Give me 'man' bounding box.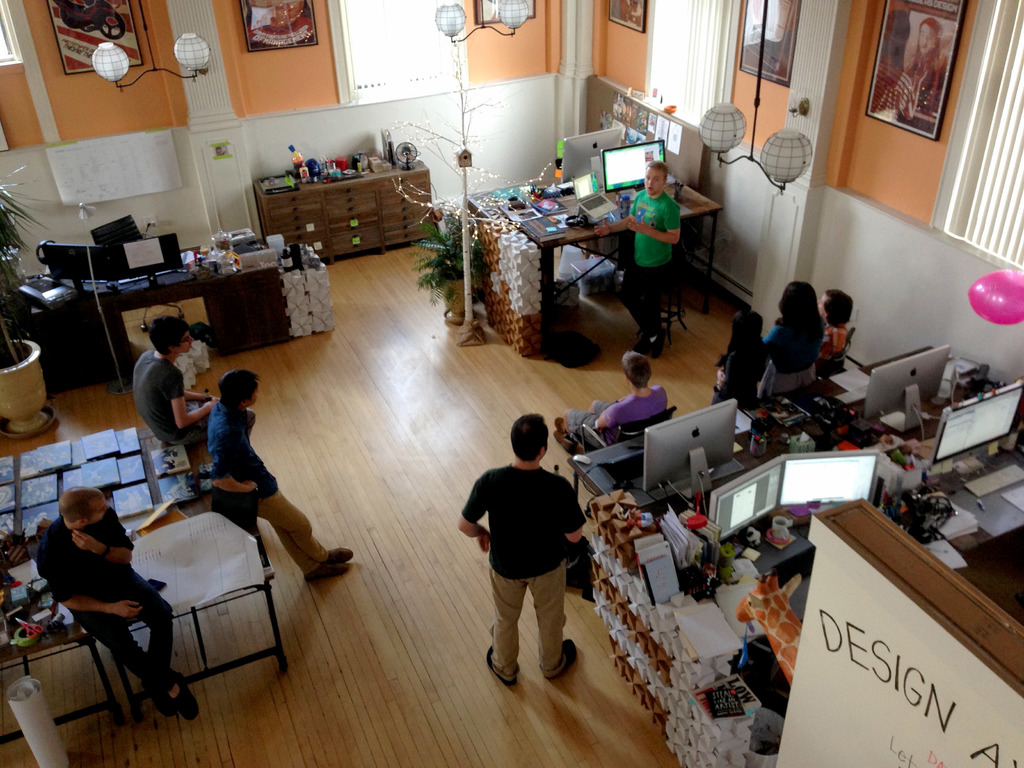
select_region(25, 478, 202, 726).
